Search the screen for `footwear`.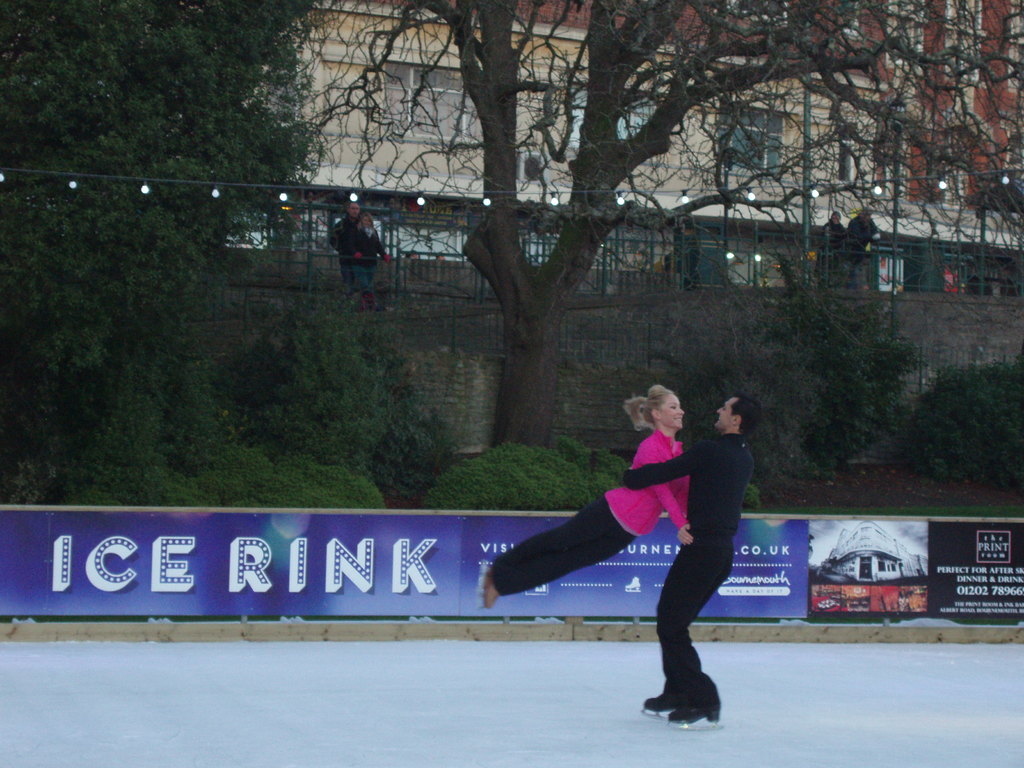
Found at 663/697/726/732.
